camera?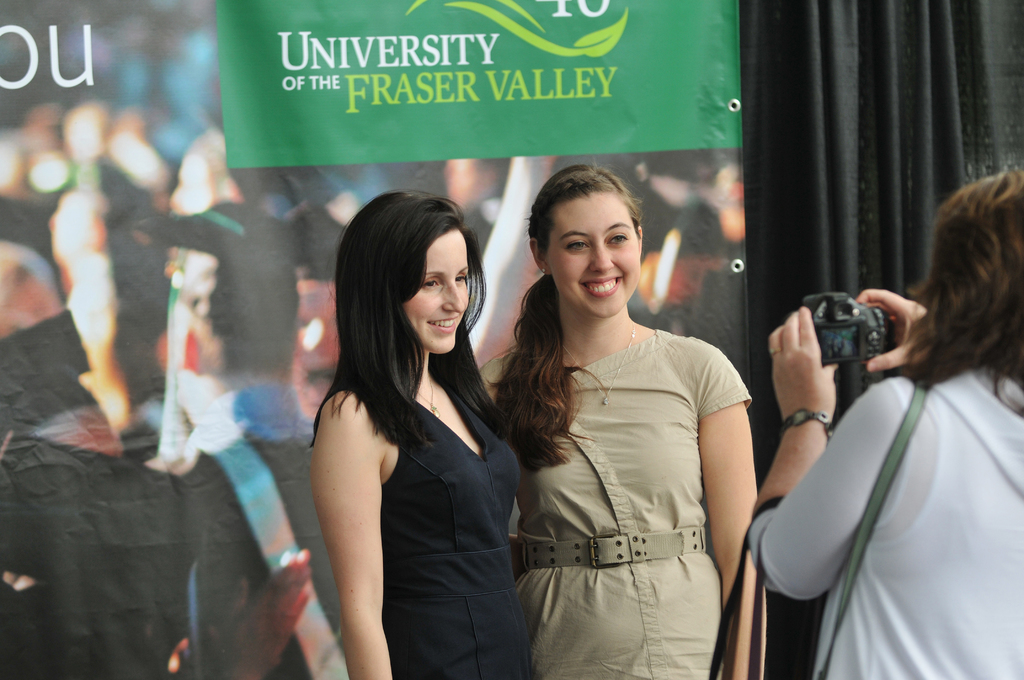
[808, 289, 909, 382]
